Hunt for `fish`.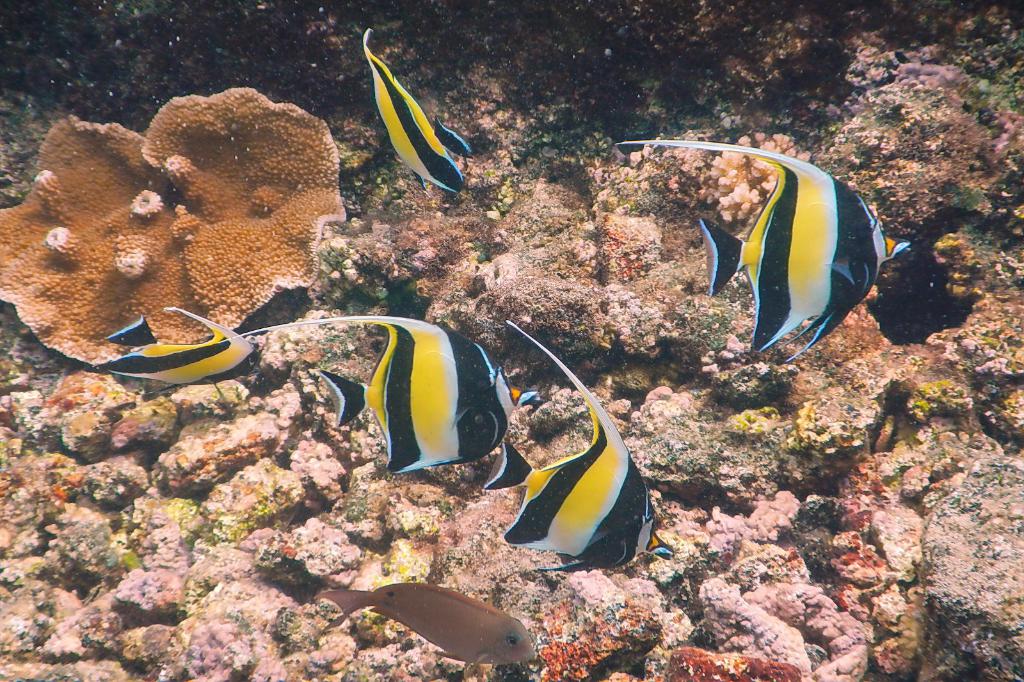
Hunted down at 236:315:519:471.
